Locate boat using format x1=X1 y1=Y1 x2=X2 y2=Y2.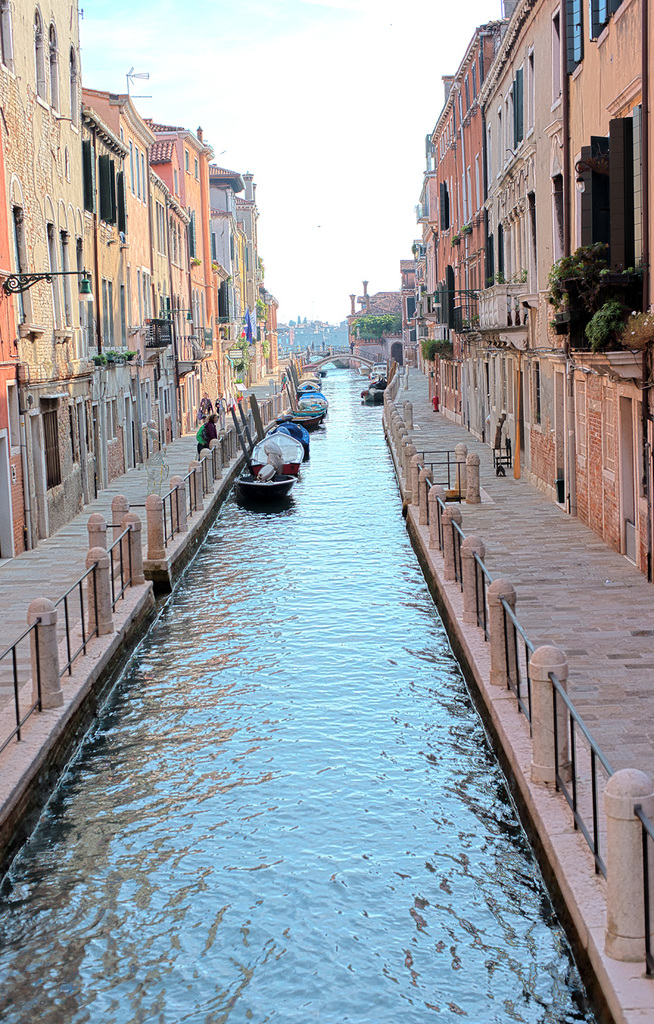
x1=250 y1=415 x2=323 y2=475.
